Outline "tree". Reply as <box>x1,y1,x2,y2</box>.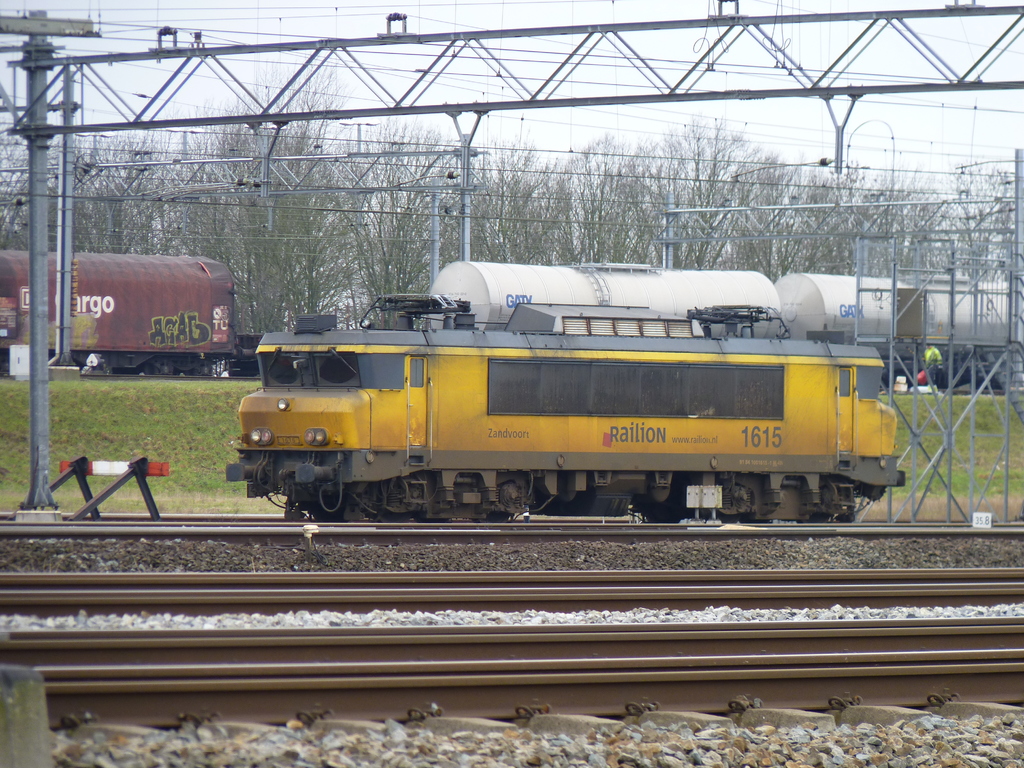
<box>280,139,366,317</box>.
